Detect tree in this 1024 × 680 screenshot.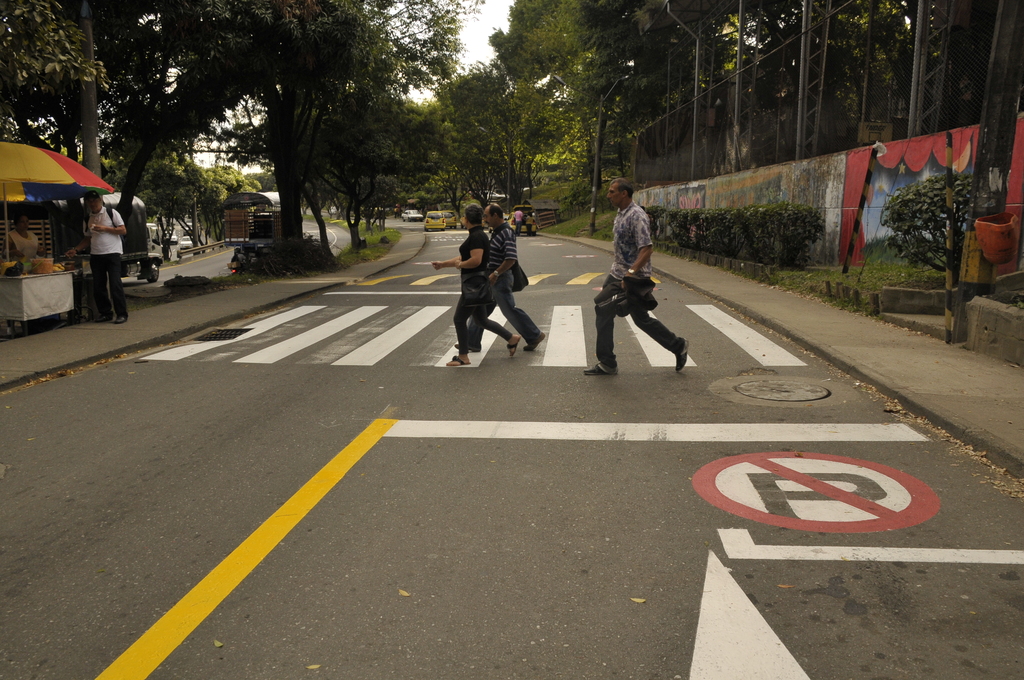
Detection: (191,159,265,244).
